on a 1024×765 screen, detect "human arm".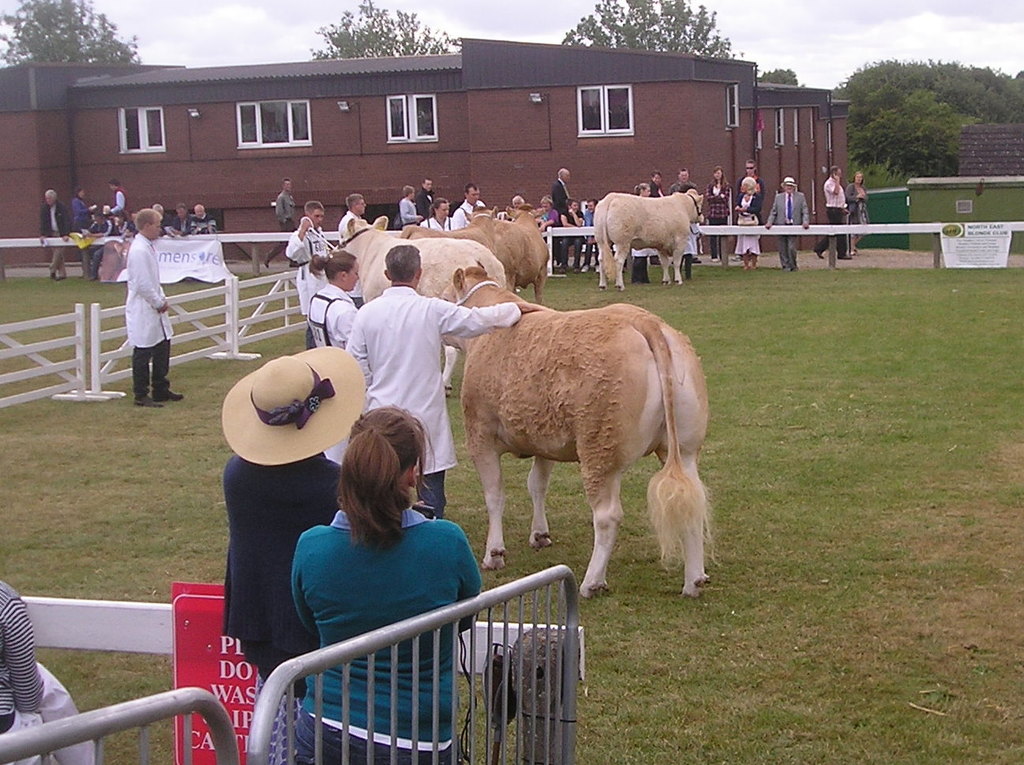
region(535, 211, 544, 227).
